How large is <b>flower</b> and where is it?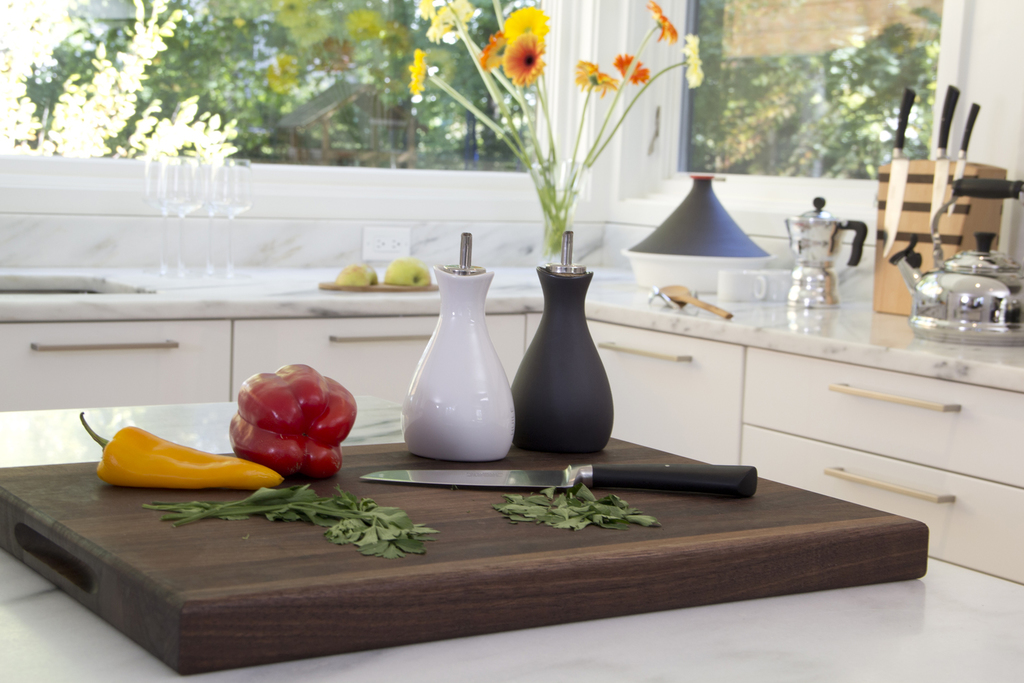
Bounding box: (681, 32, 706, 89).
